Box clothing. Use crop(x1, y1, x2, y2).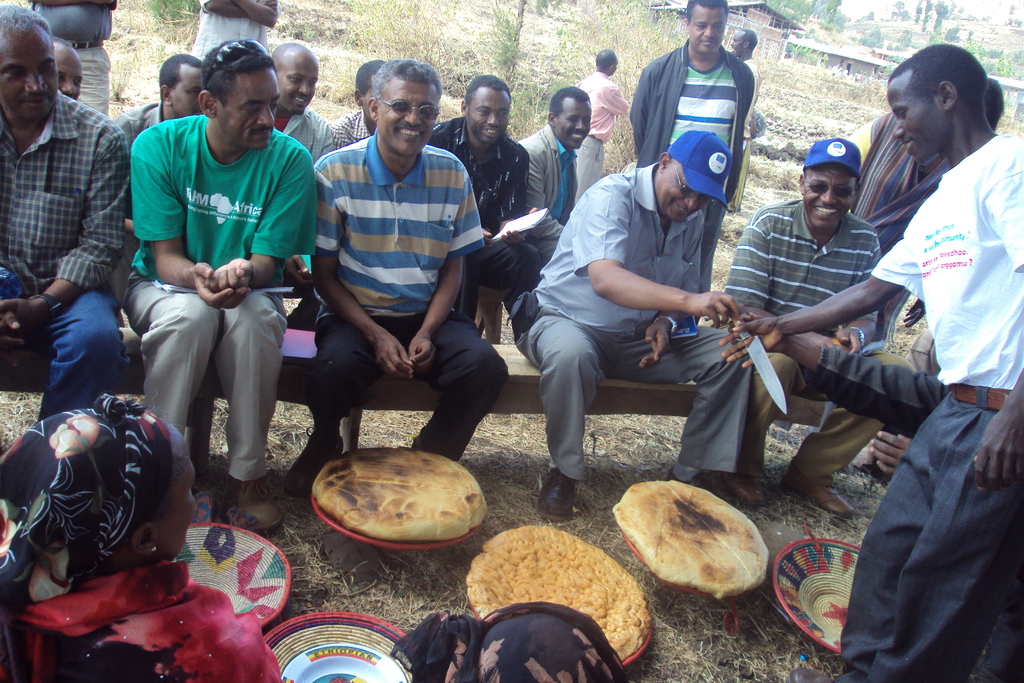
crop(332, 109, 369, 151).
